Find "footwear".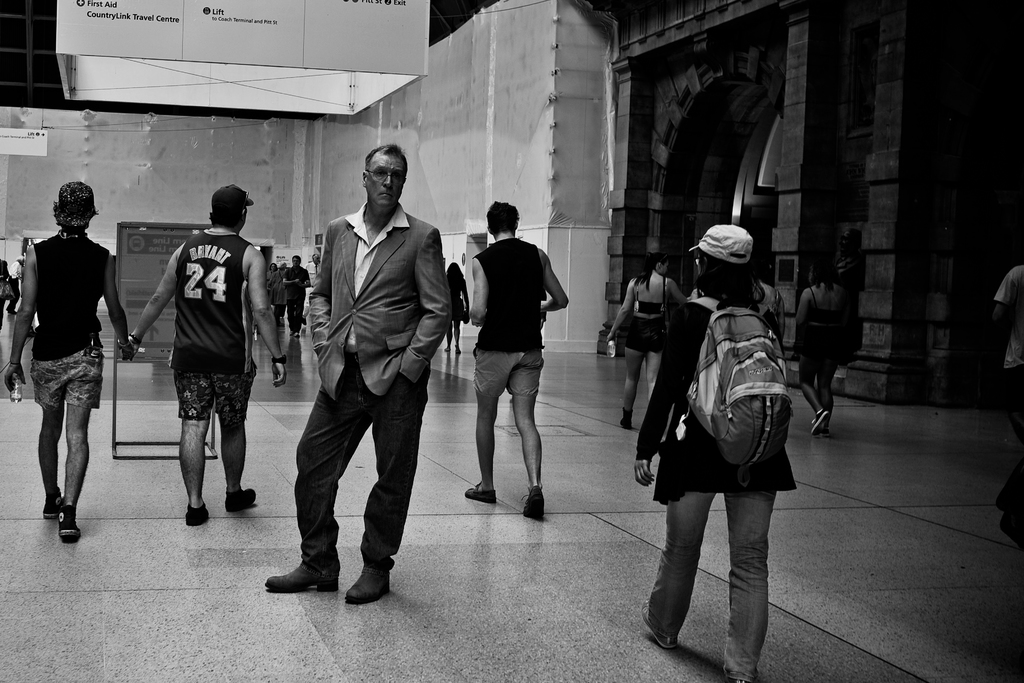
[187,502,209,525].
